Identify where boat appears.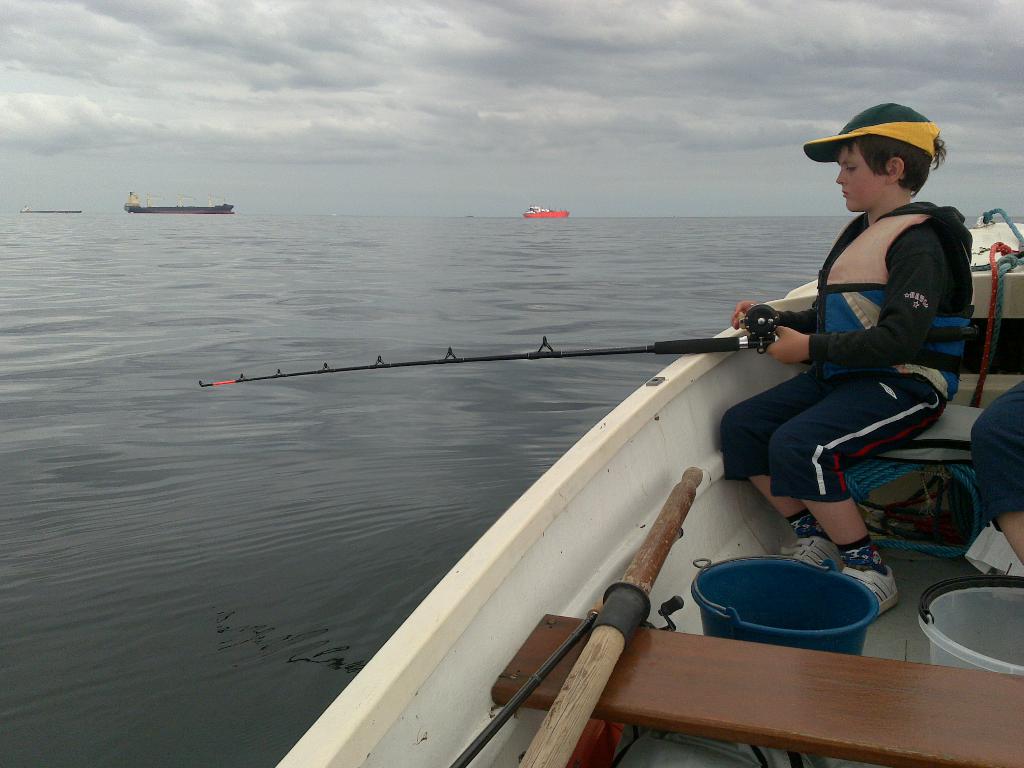
Appears at Rect(527, 202, 572, 220).
